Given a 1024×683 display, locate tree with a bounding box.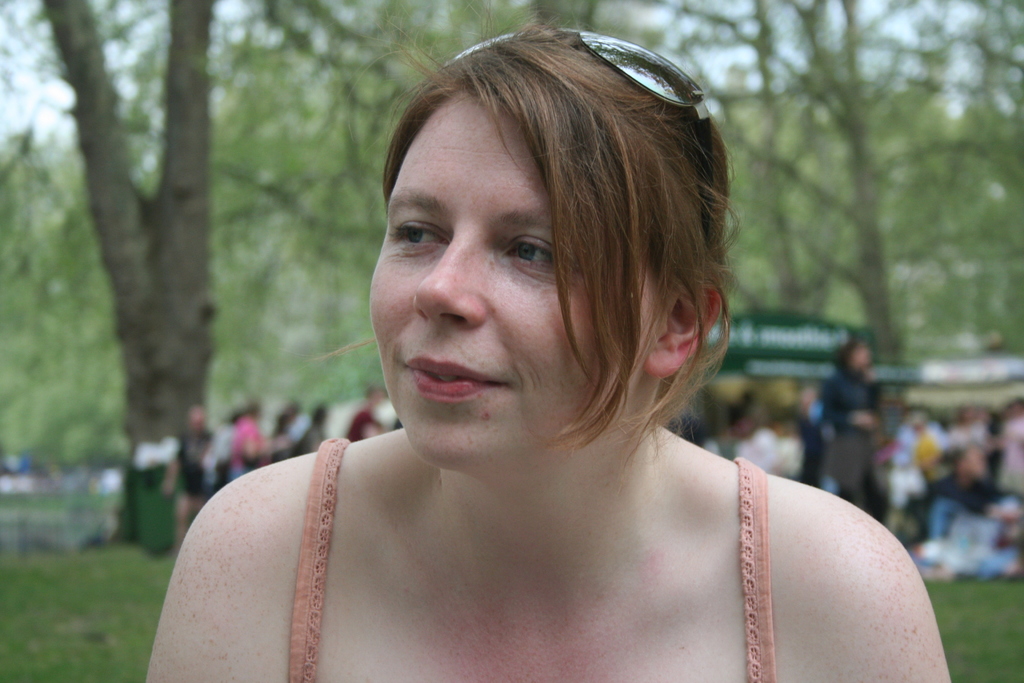
Located: x1=586, y1=0, x2=991, y2=352.
